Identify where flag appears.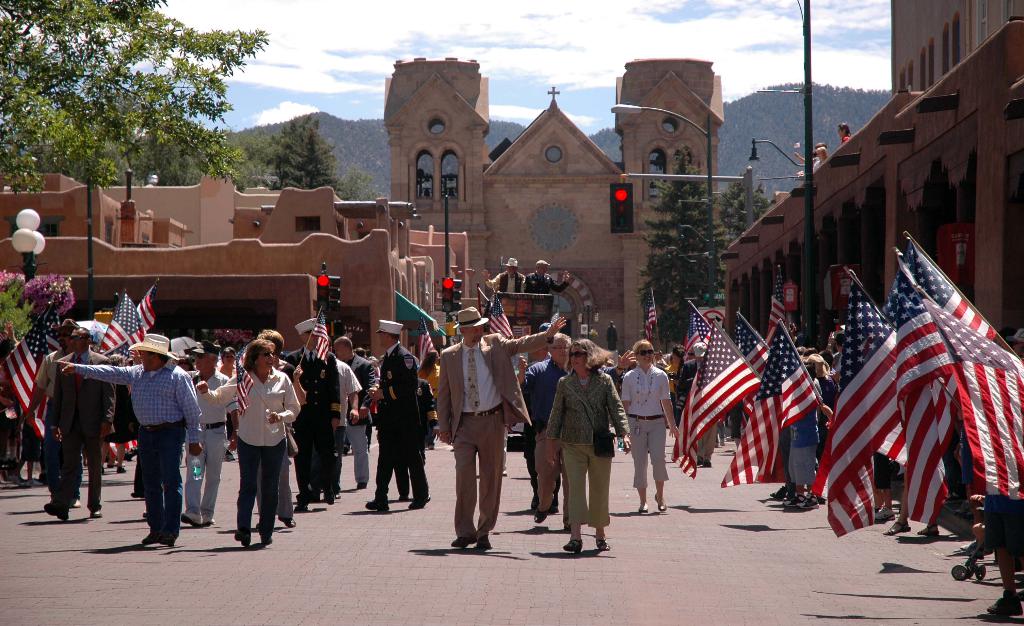
Appears at x1=666 y1=322 x2=760 y2=481.
